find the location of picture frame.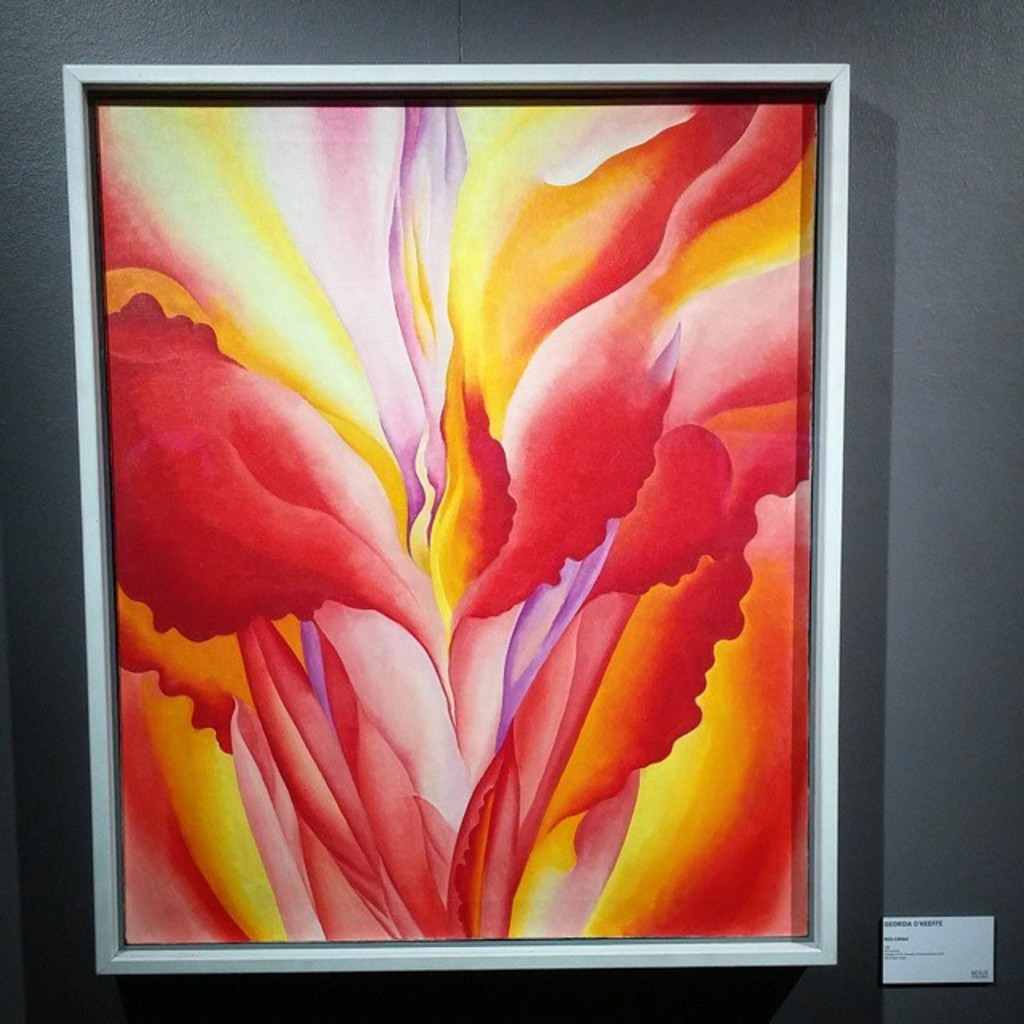
Location: (x1=59, y1=62, x2=854, y2=976).
